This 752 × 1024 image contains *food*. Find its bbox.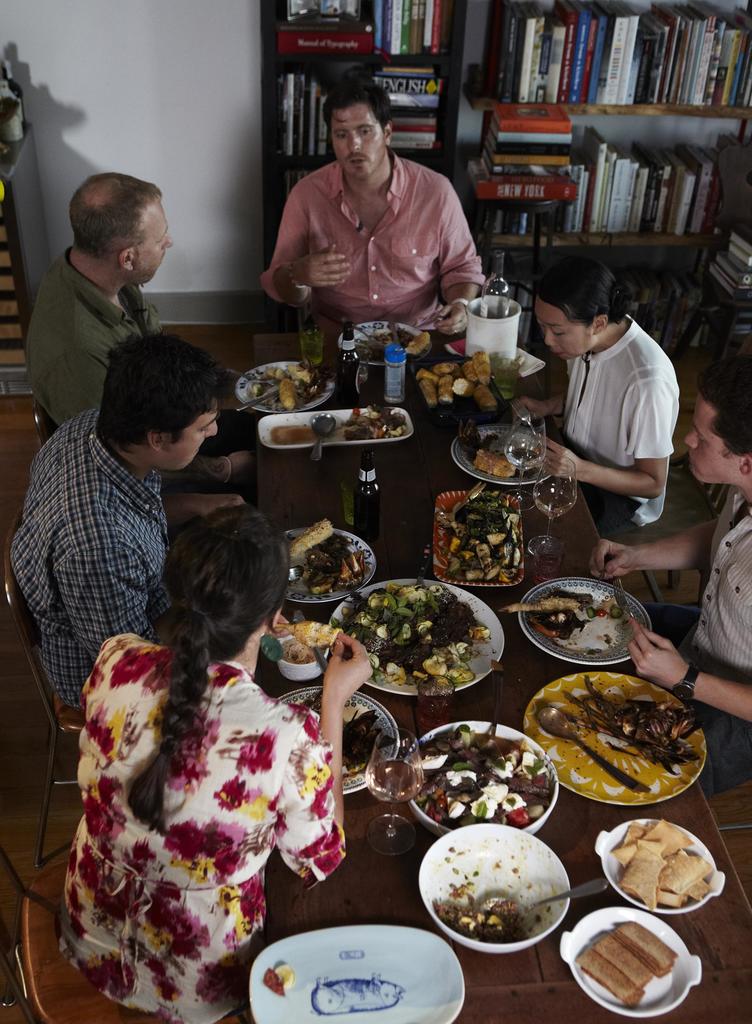
(left=568, top=945, right=646, bottom=1015).
